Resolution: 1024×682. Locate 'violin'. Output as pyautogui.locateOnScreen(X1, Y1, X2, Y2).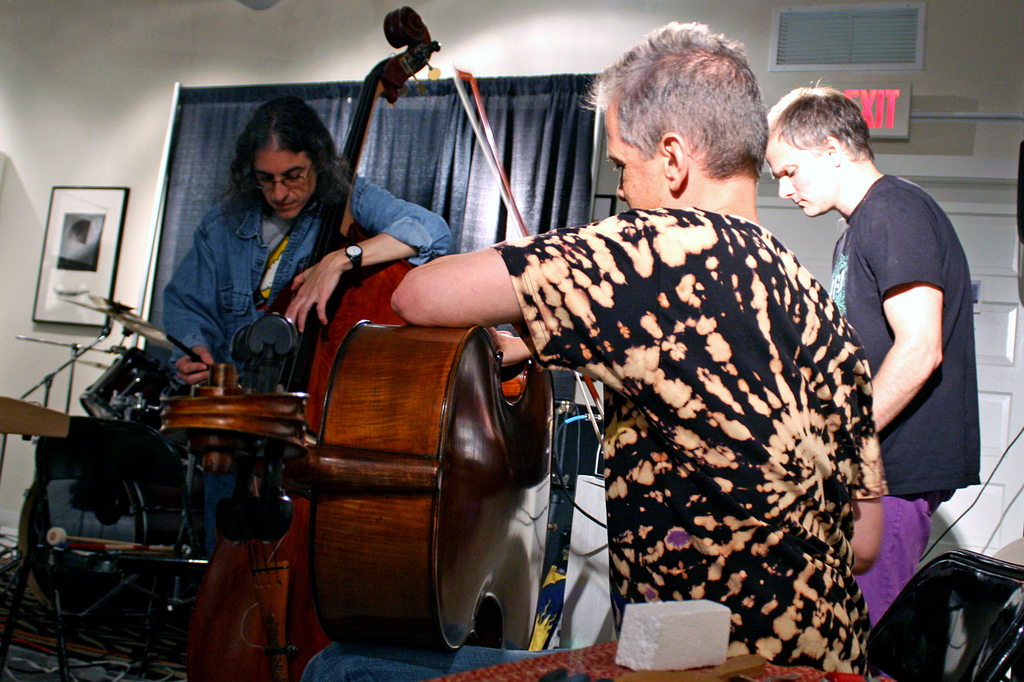
pyautogui.locateOnScreen(187, 3, 440, 679).
